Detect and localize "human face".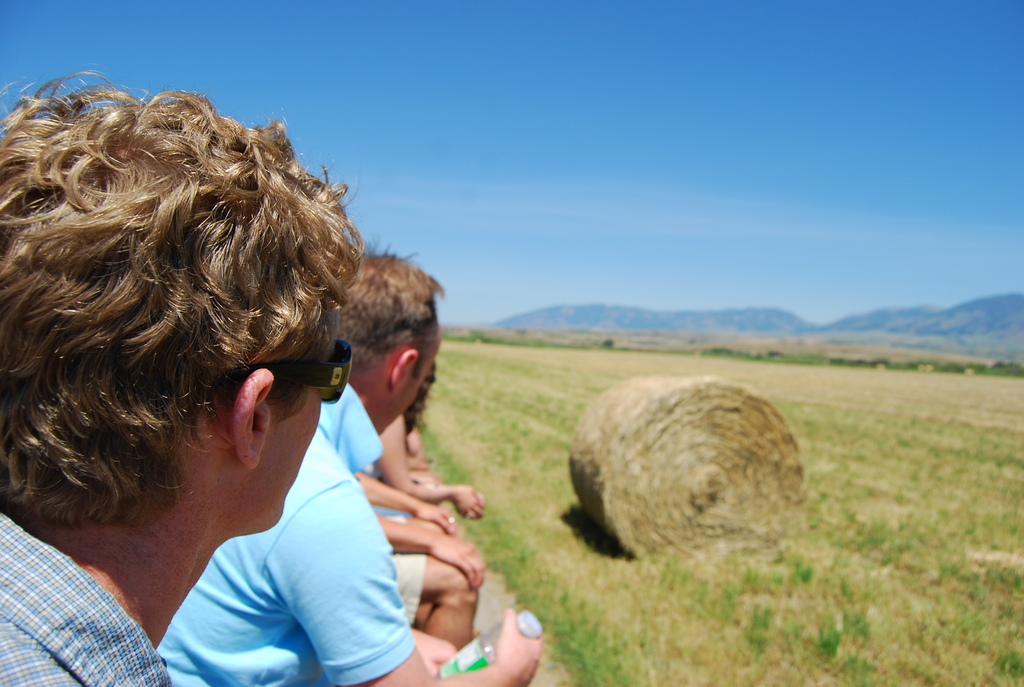
Localized at {"x1": 387, "y1": 332, "x2": 440, "y2": 436}.
